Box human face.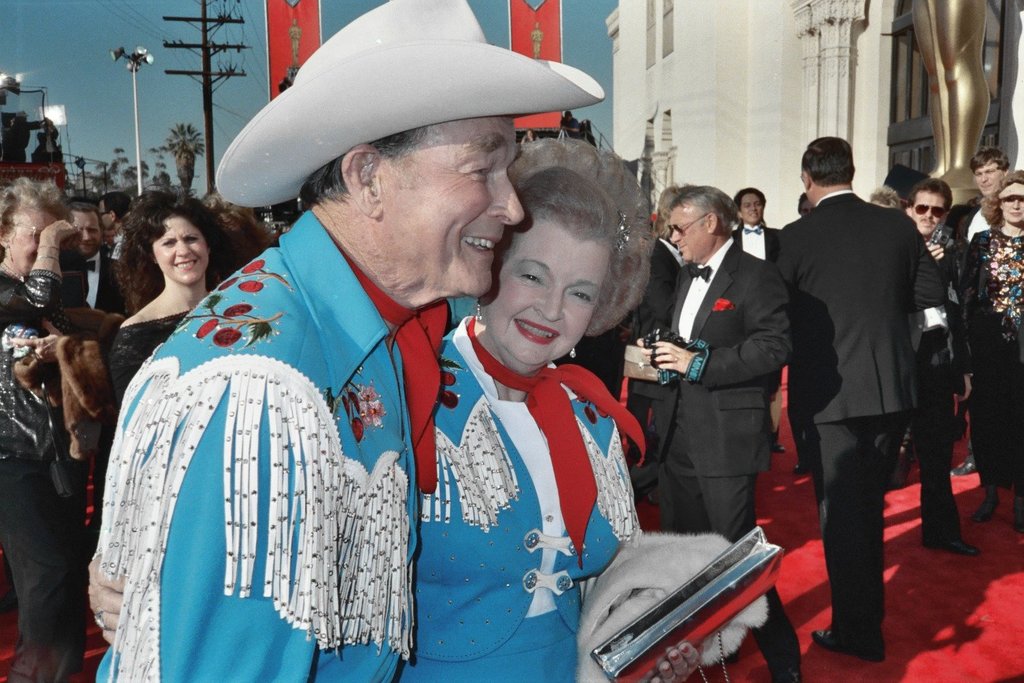
(left=911, top=189, right=952, bottom=239).
